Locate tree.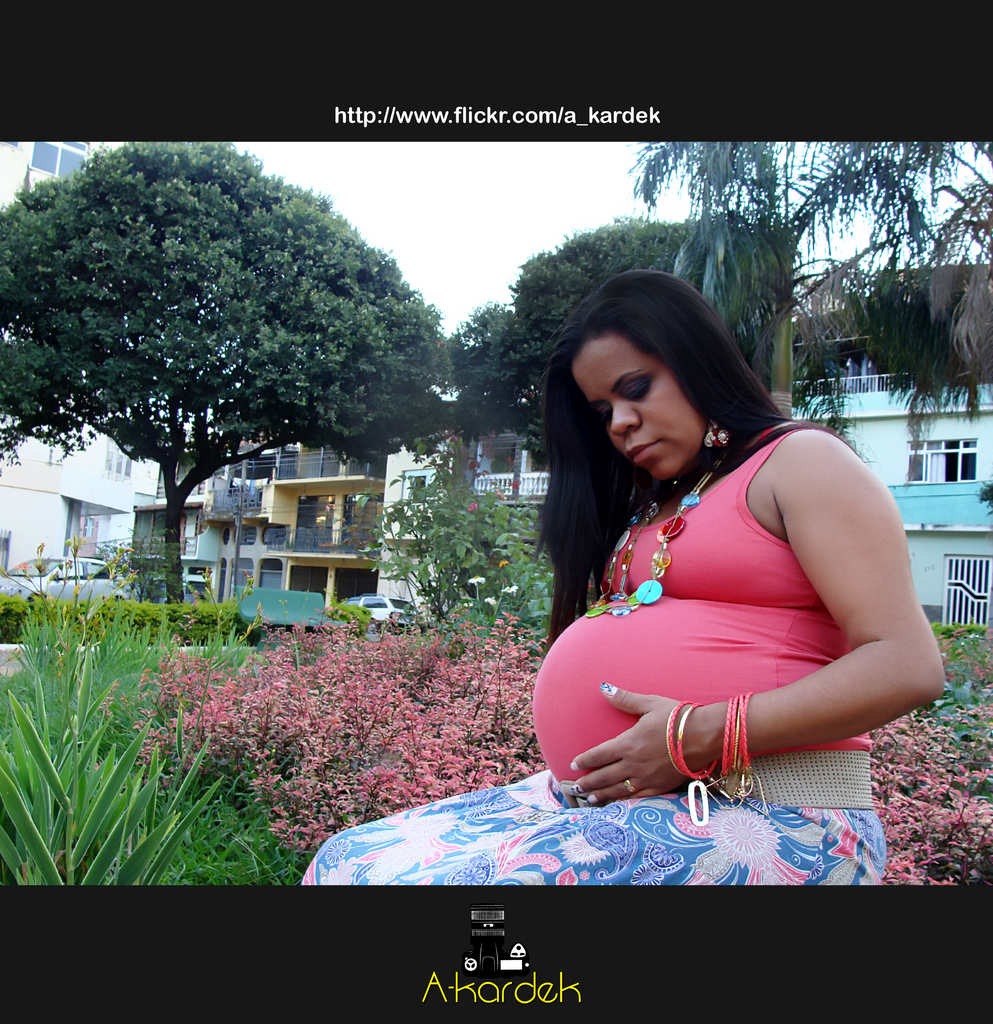
Bounding box: detection(0, 132, 467, 623).
